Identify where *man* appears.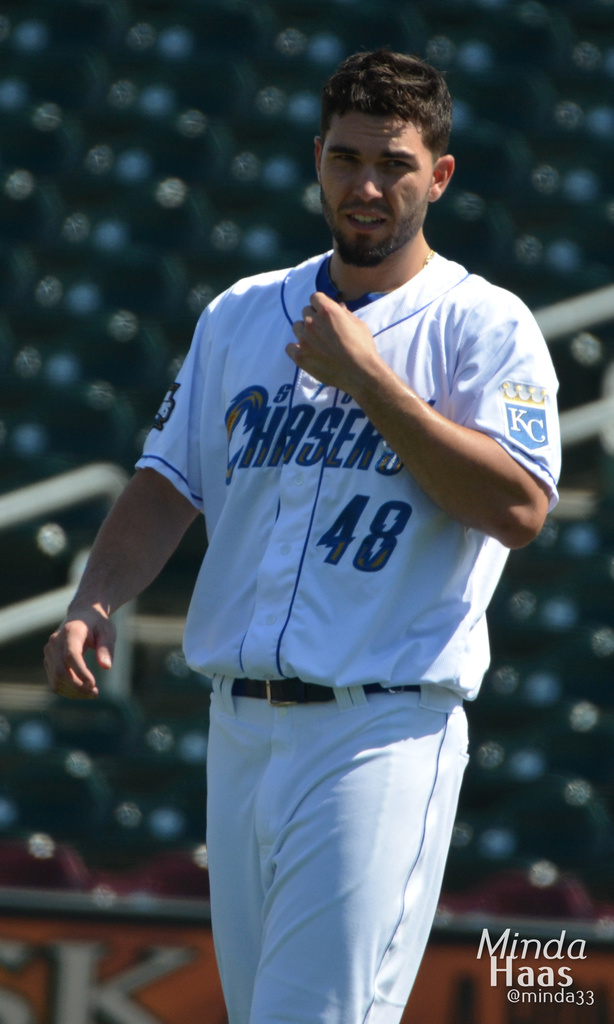
Appears at <box>119,52,537,1023</box>.
